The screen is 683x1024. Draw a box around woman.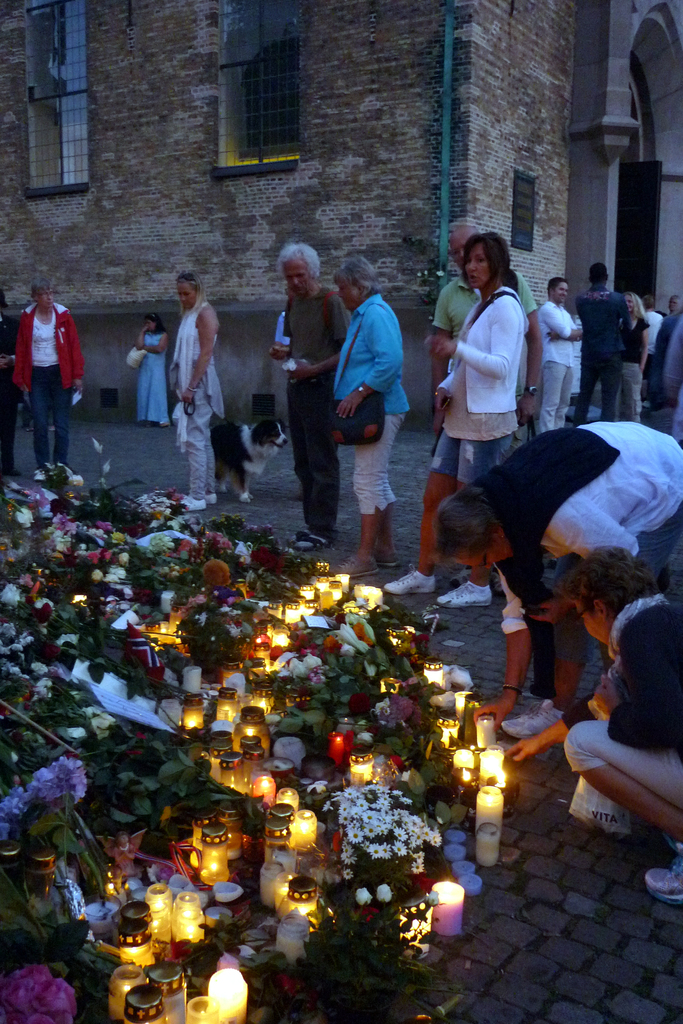
pyautogui.locateOnScreen(325, 252, 415, 584).
